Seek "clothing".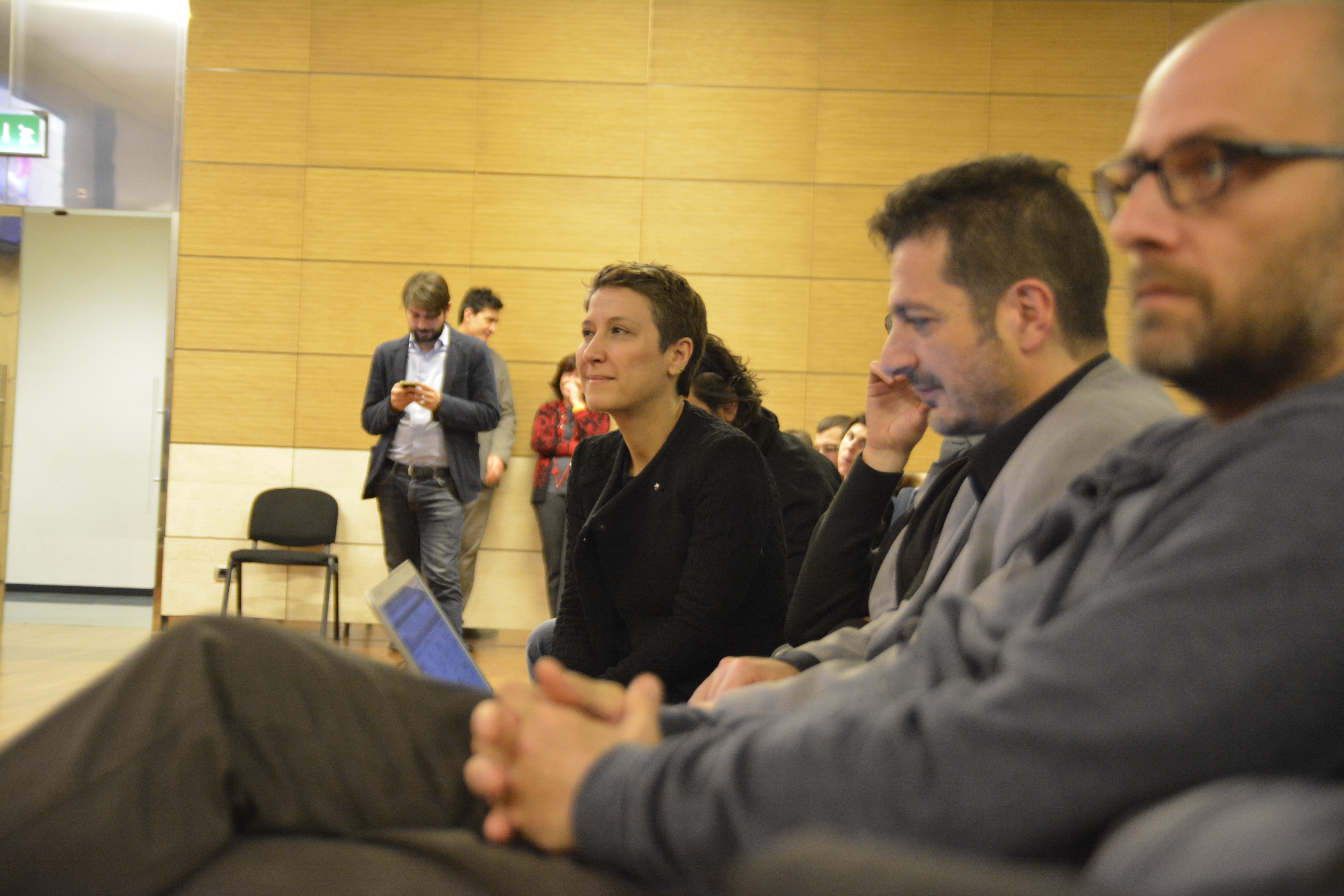
crop(81, 72, 112, 143).
